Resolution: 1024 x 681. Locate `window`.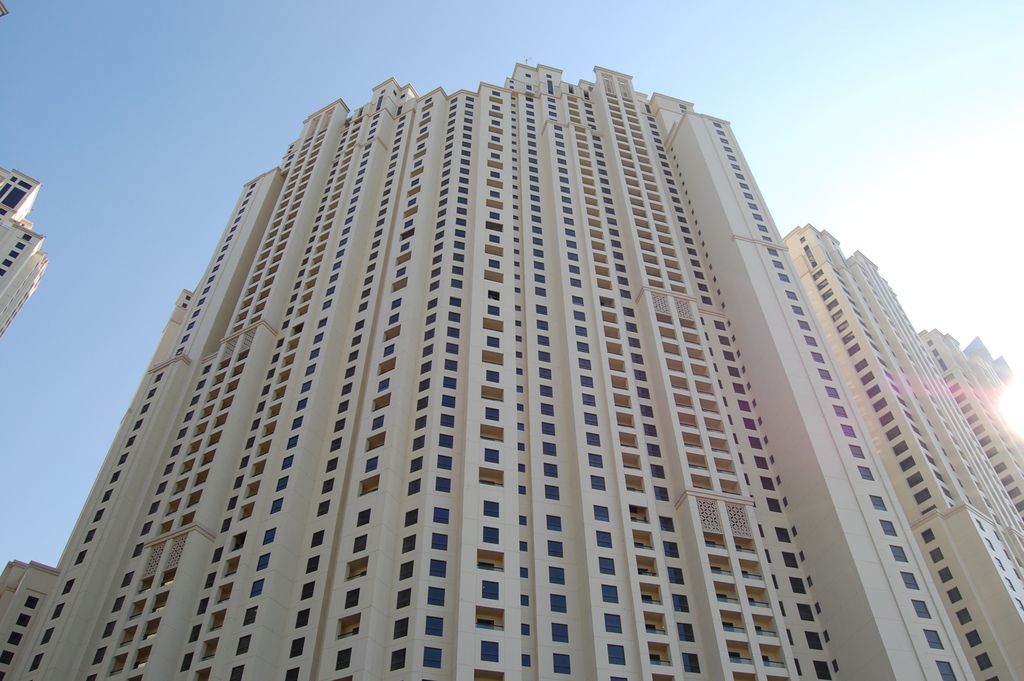
<box>599,186,612,193</box>.
